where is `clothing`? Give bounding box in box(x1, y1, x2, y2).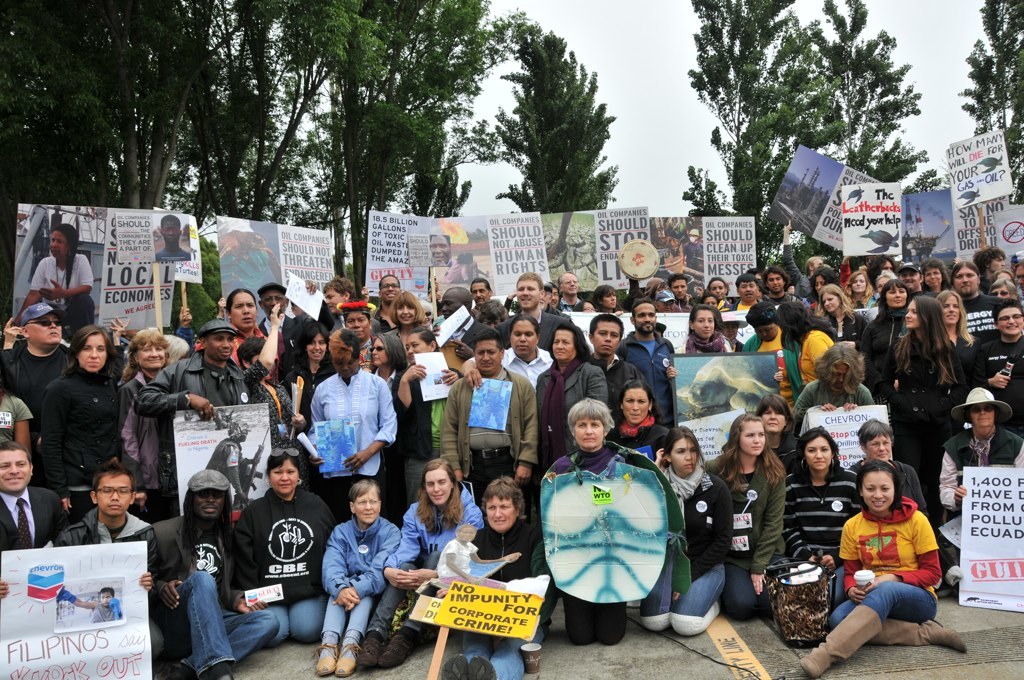
box(846, 498, 953, 656).
